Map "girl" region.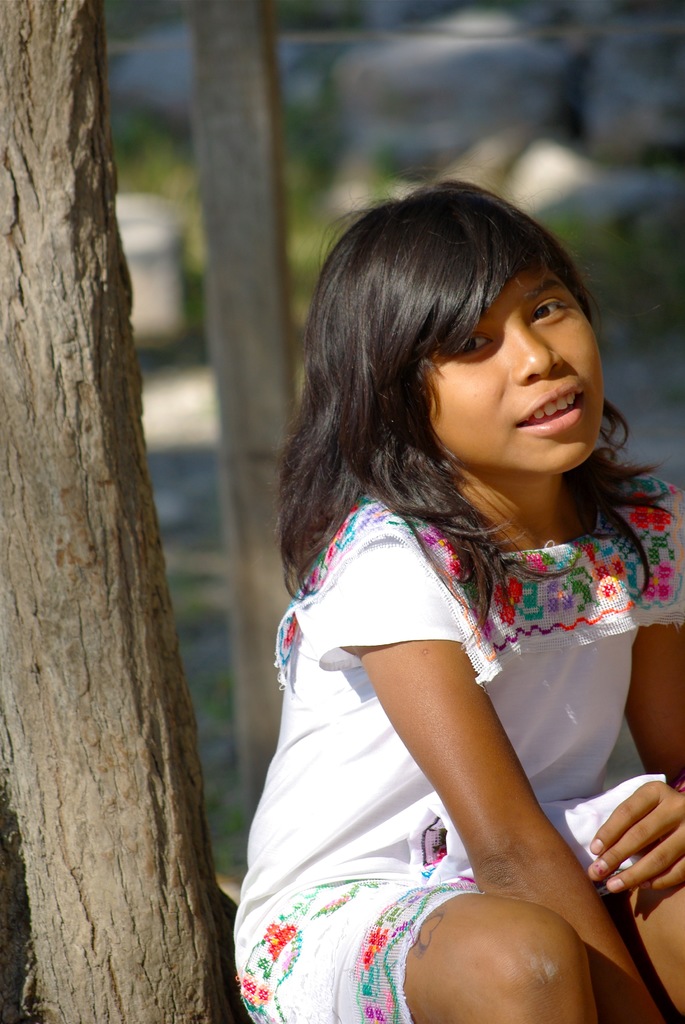
Mapped to BBox(230, 174, 684, 1023).
